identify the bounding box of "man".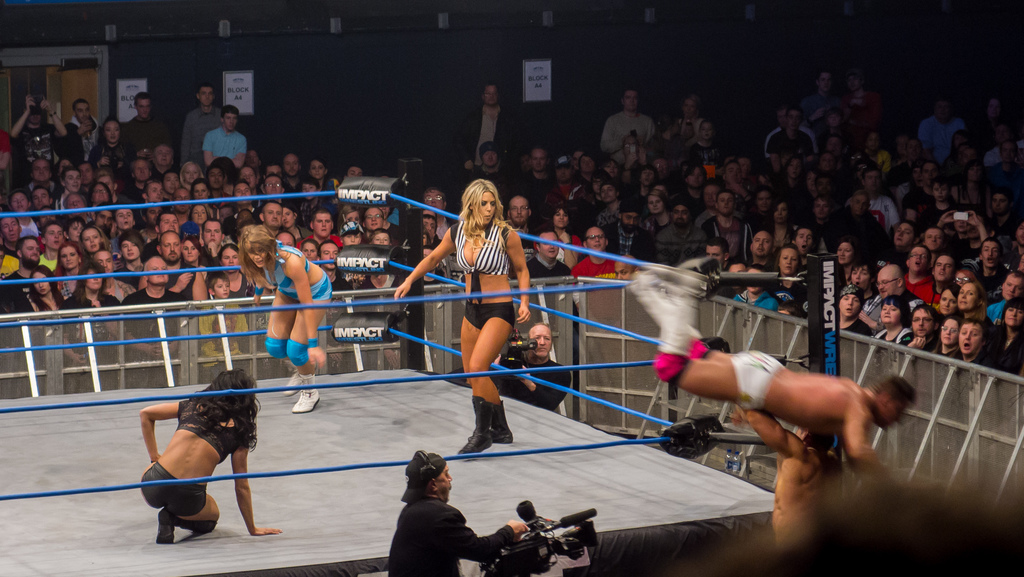
{"left": 697, "top": 239, "right": 724, "bottom": 259}.
